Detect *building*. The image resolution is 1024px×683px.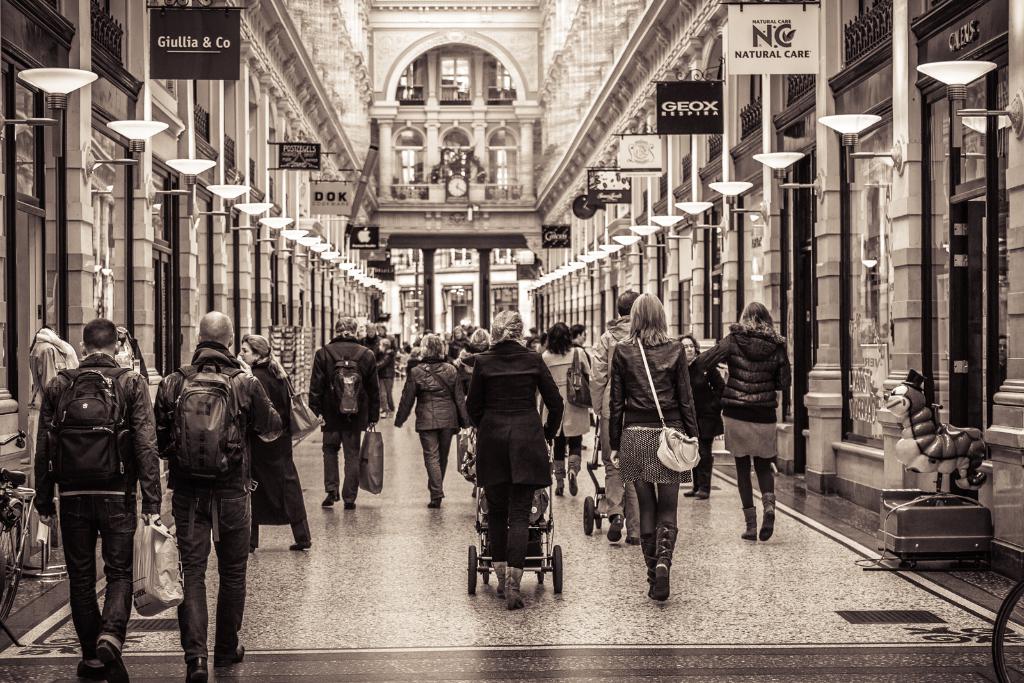
[x1=2, y1=0, x2=1023, y2=682].
